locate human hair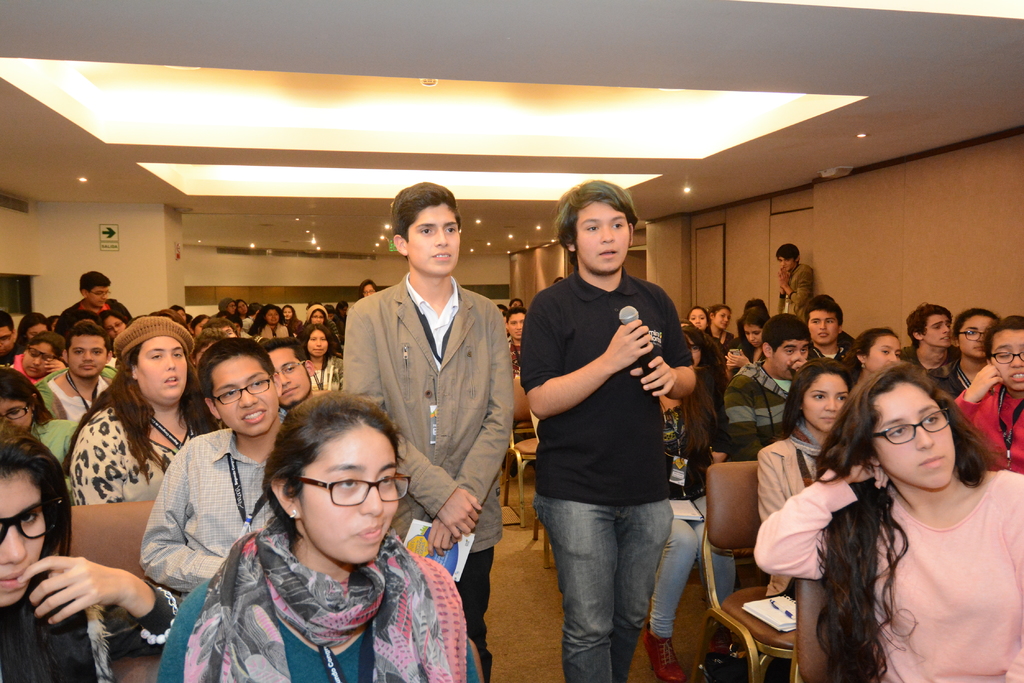
x1=678 y1=326 x2=723 y2=397
